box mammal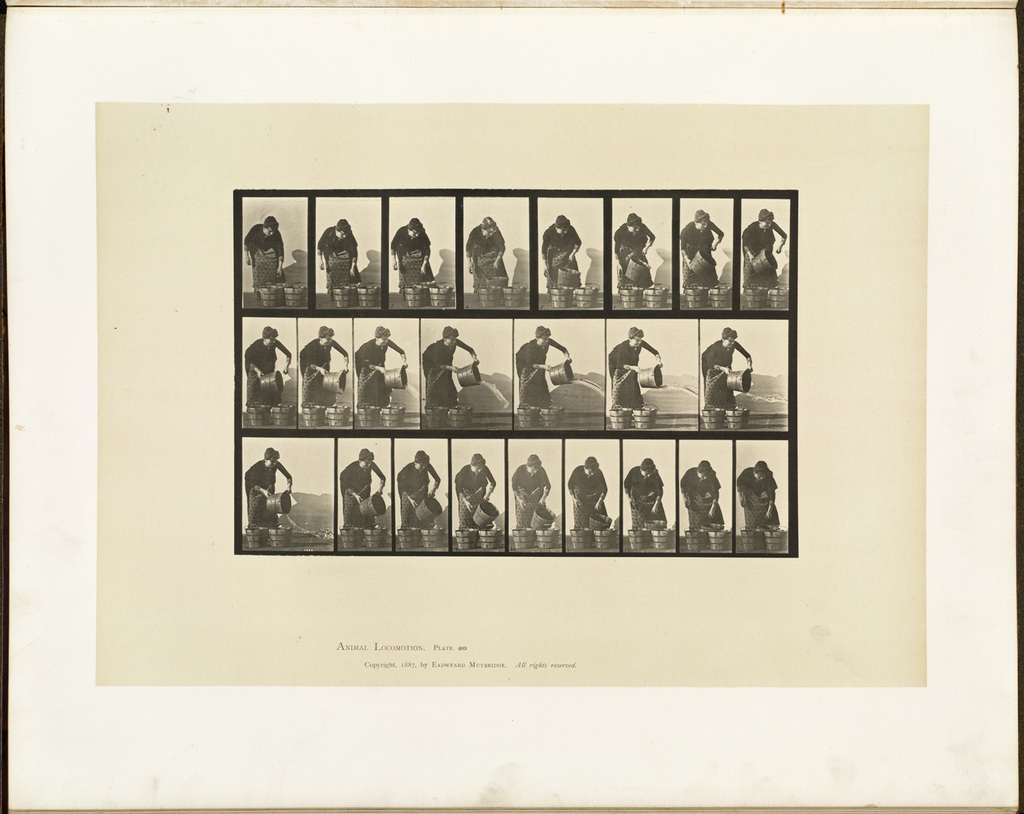
rect(608, 325, 662, 411)
